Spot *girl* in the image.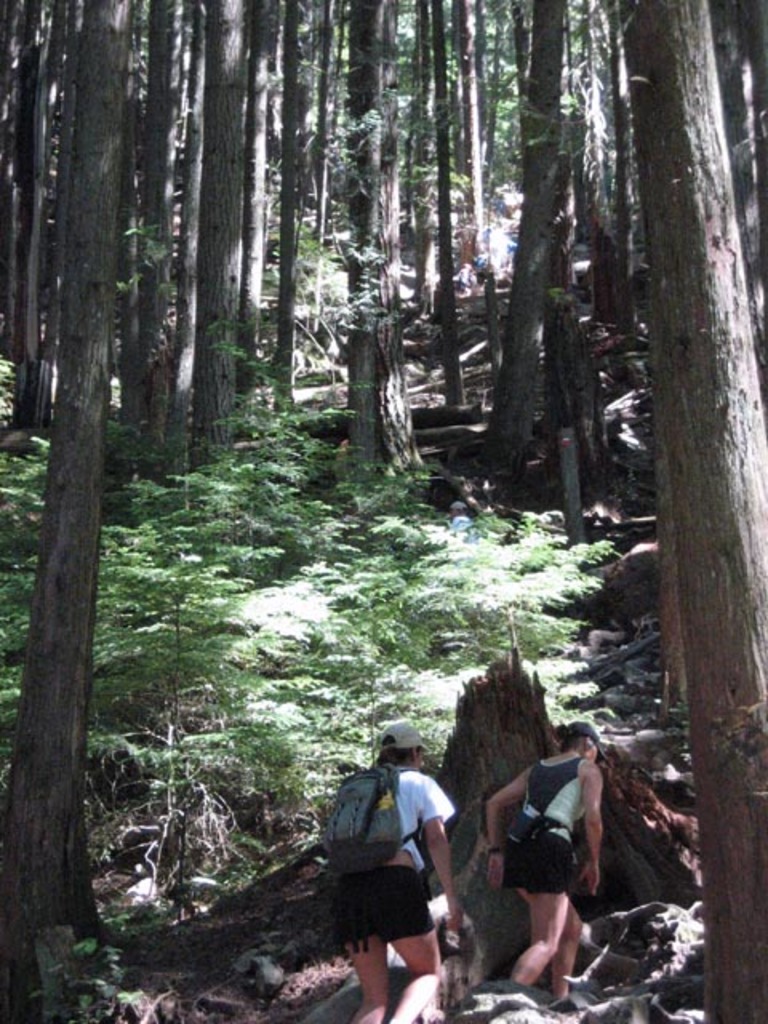
*girl* found at [x1=485, y1=720, x2=603, y2=1006].
